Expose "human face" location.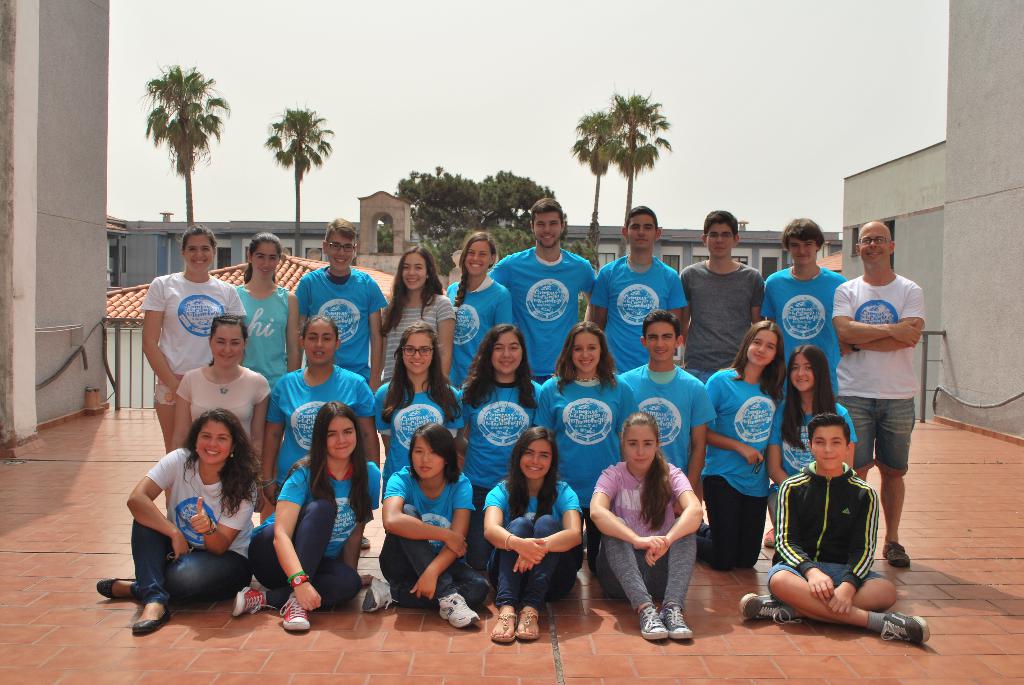
Exposed at 624,421,657,469.
